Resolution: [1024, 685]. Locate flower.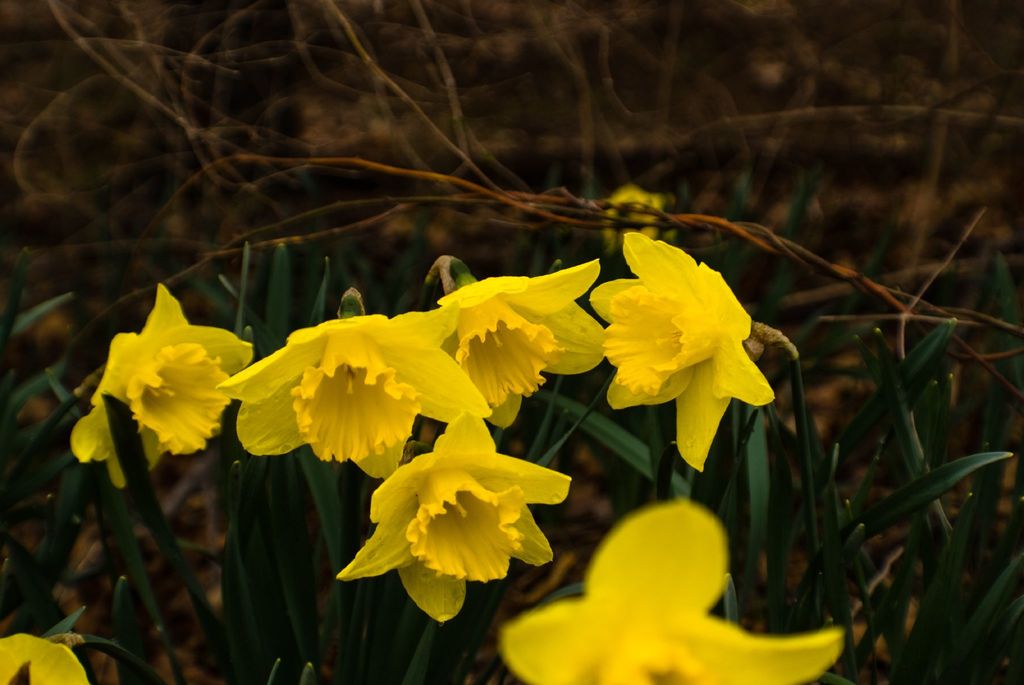
<box>71,284,268,490</box>.
